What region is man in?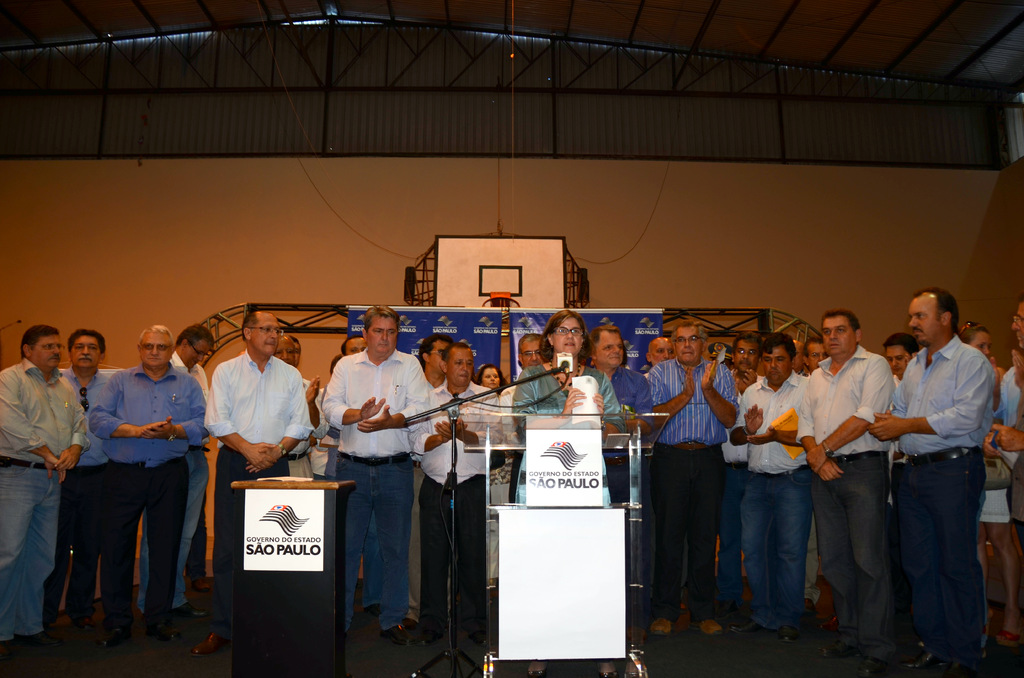
x1=135 y1=323 x2=210 y2=618.
